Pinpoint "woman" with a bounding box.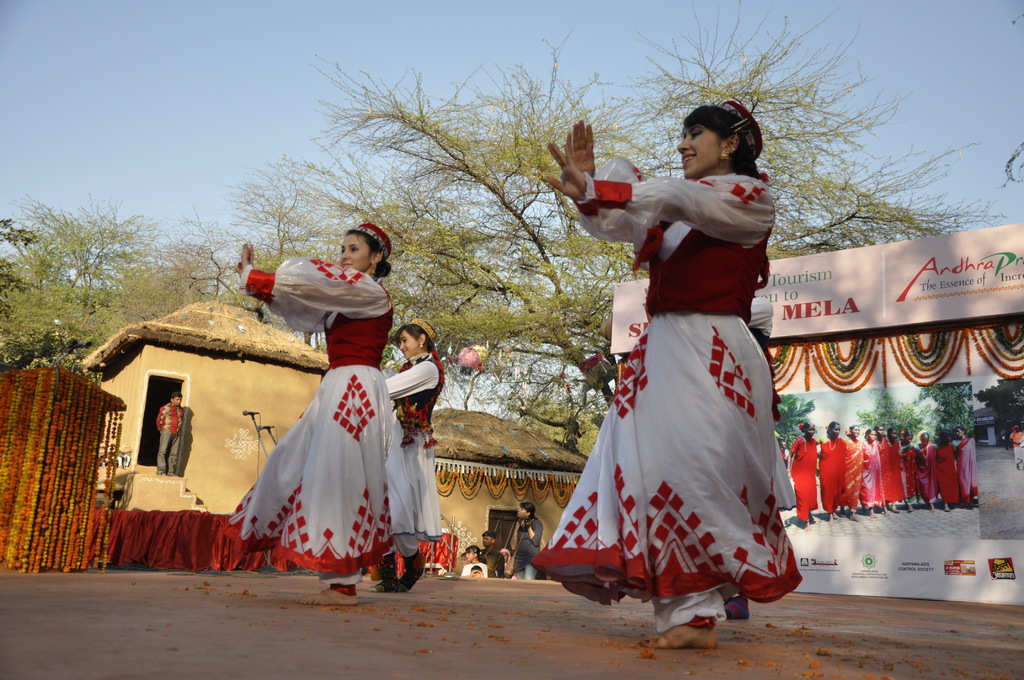
detection(790, 422, 822, 533).
